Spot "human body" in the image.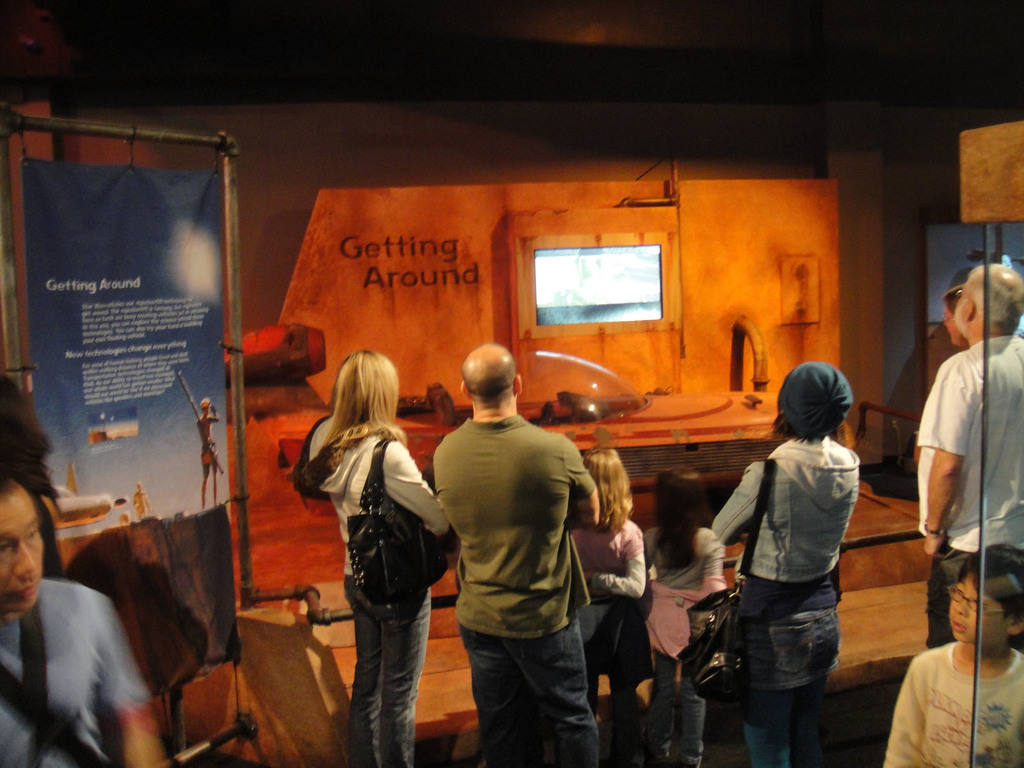
"human body" found at bbox=[893, 563, 1016, 767].
